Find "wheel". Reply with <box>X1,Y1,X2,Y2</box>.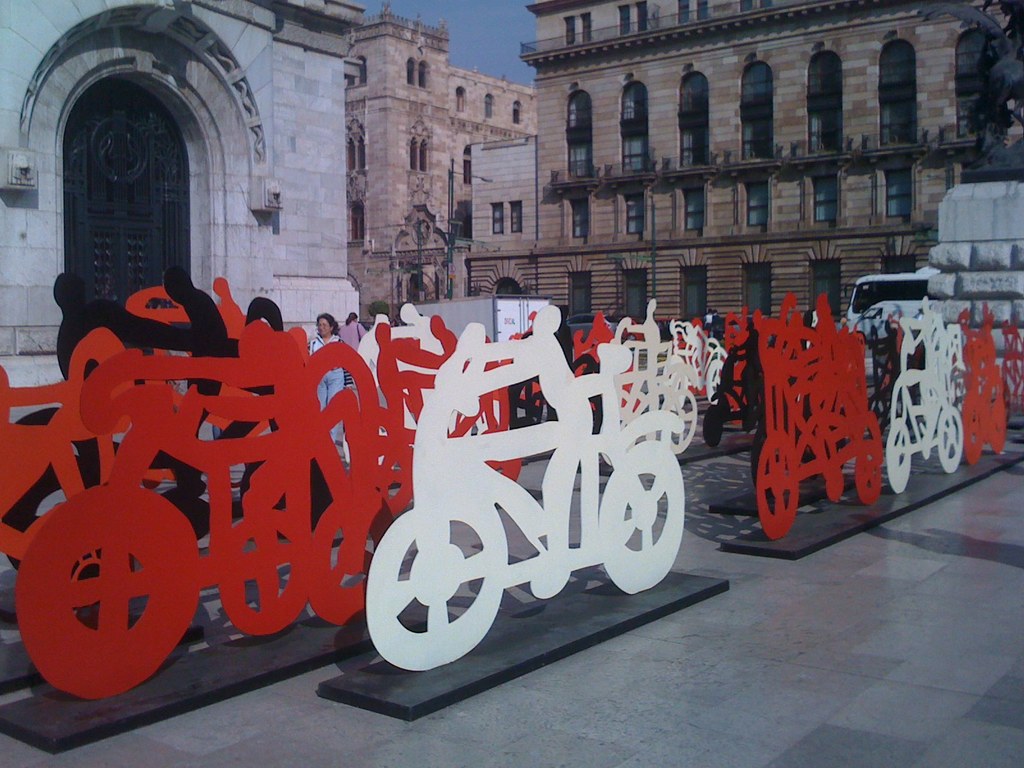
<box>217,507,310,634</box>.
